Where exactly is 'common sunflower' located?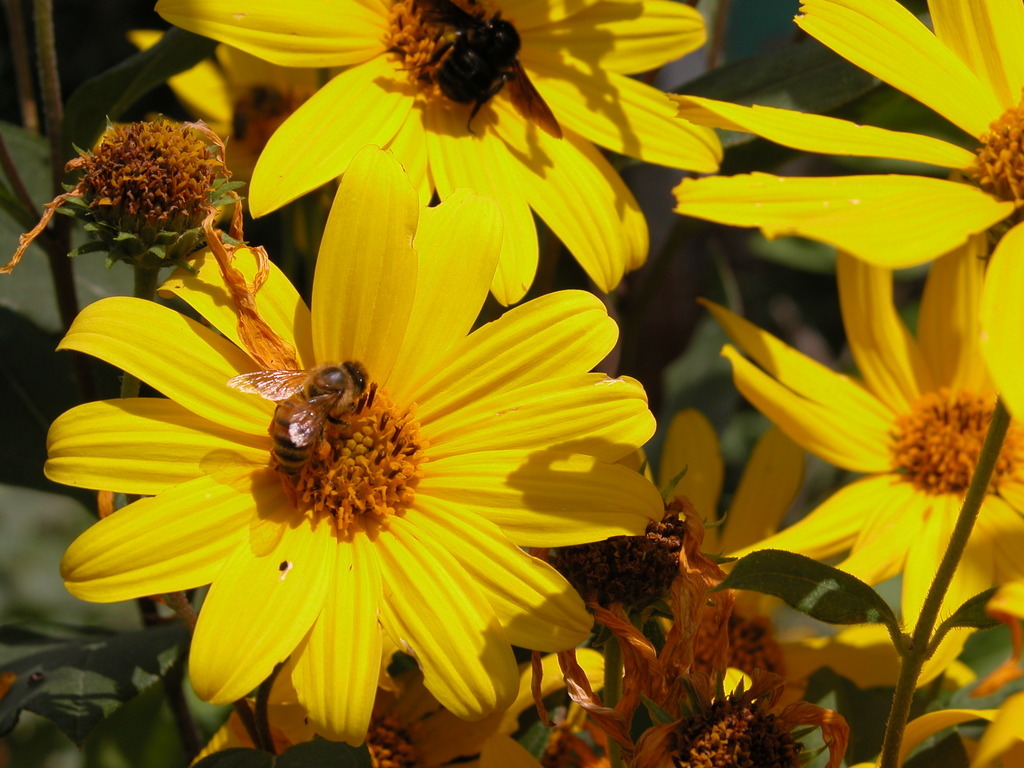
Its bounding box is [left=682, top=2, right=1023, bottom=395].
